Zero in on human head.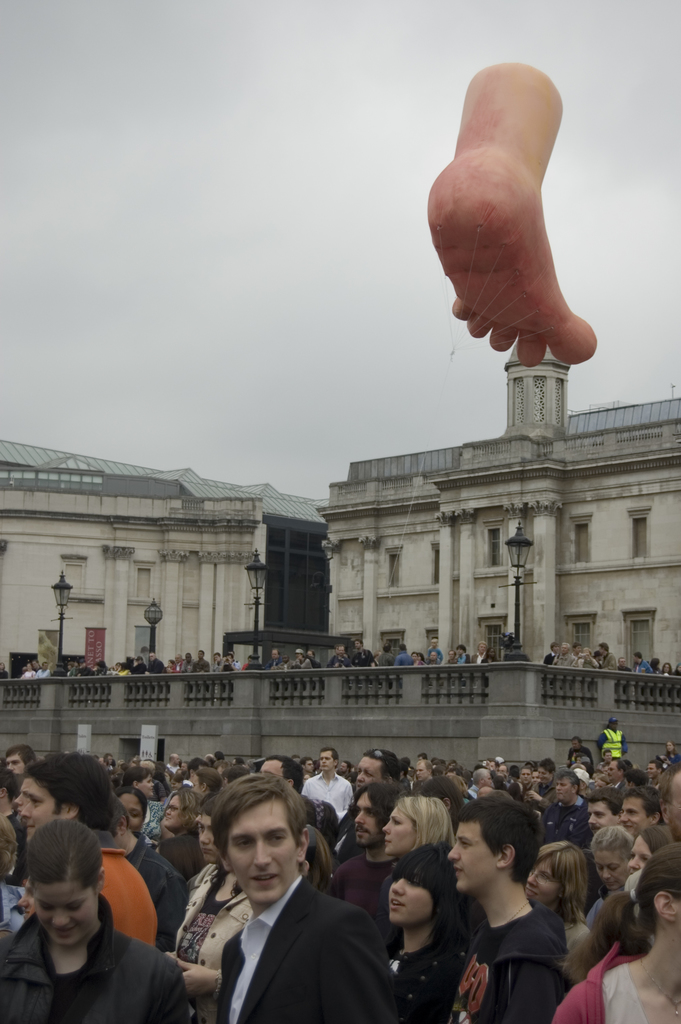
Zeroed in: x1=559, y1=643, x2=569, y2=652.
